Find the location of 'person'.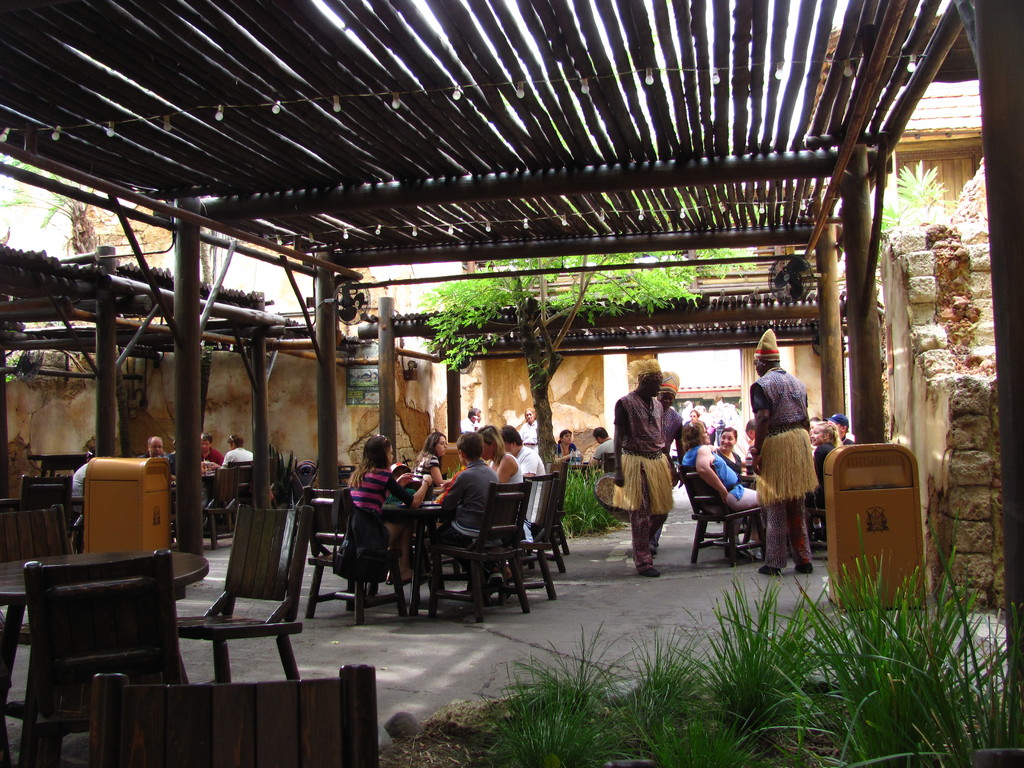
Location: <box>621,368,694,581</box>.
